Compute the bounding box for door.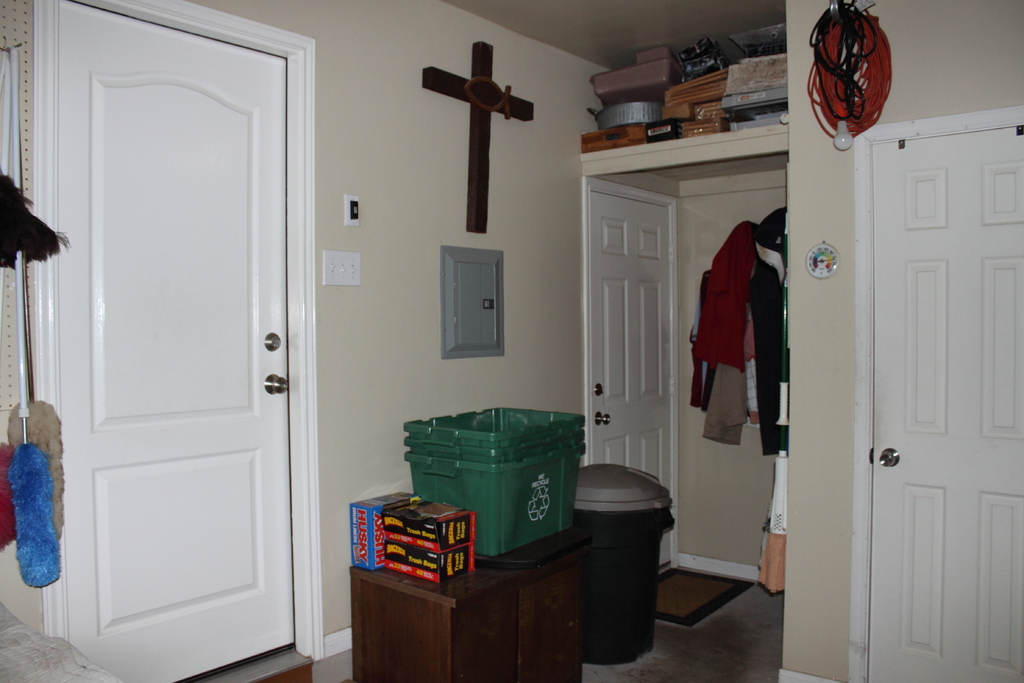
x1=8, y1=3, x2=335, y2=682.
